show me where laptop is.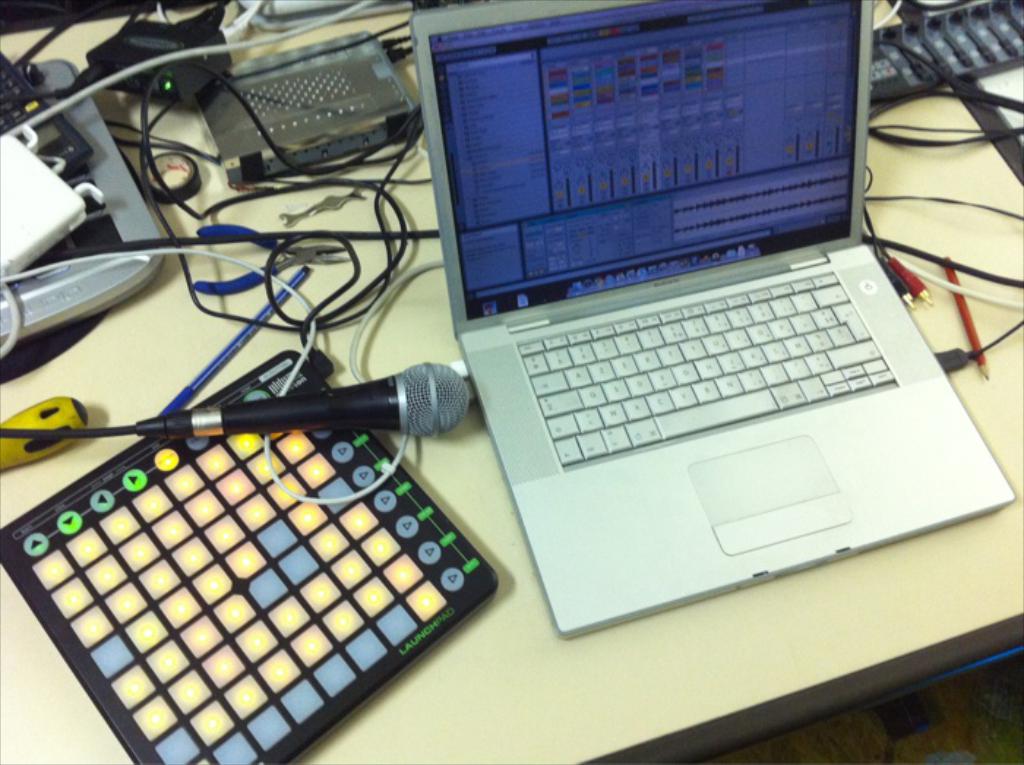
laptop is at [left=418, top=0, right=967, bottom=660].
